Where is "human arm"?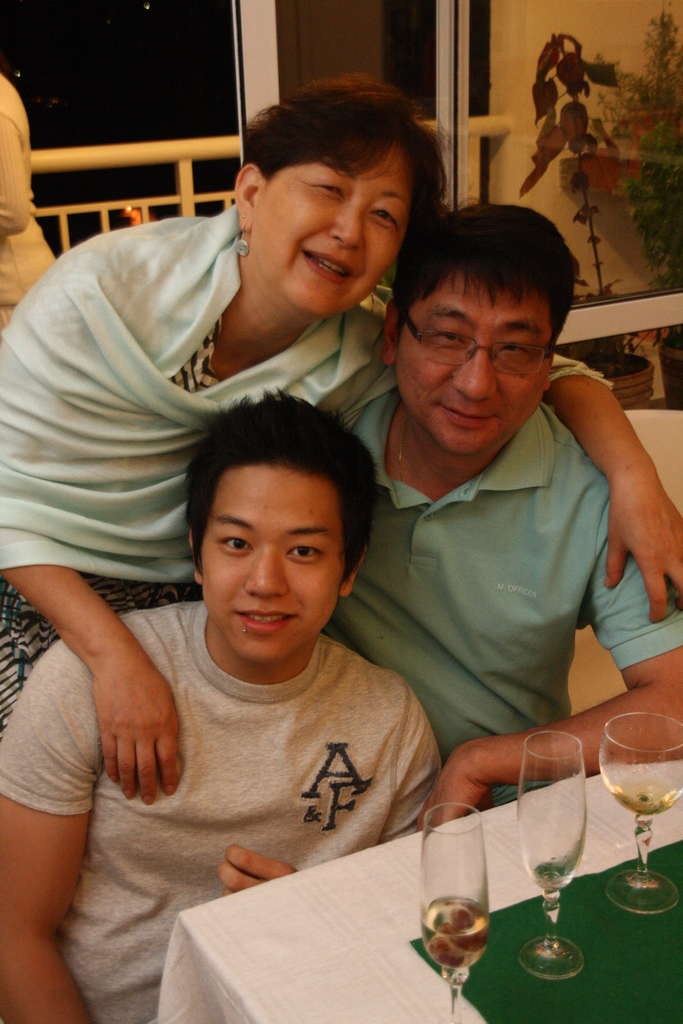
{"x1": 226, "y1": 844, "x2": 306, "y2": 889}.
